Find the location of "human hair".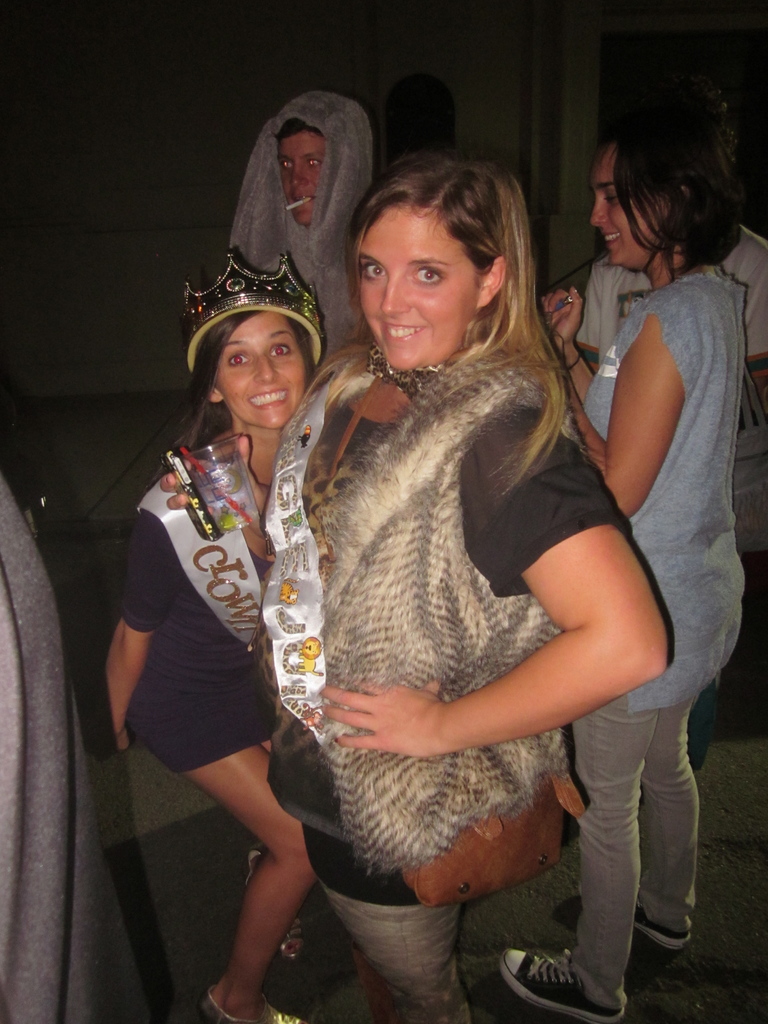
Location: [172,308,317,462].
